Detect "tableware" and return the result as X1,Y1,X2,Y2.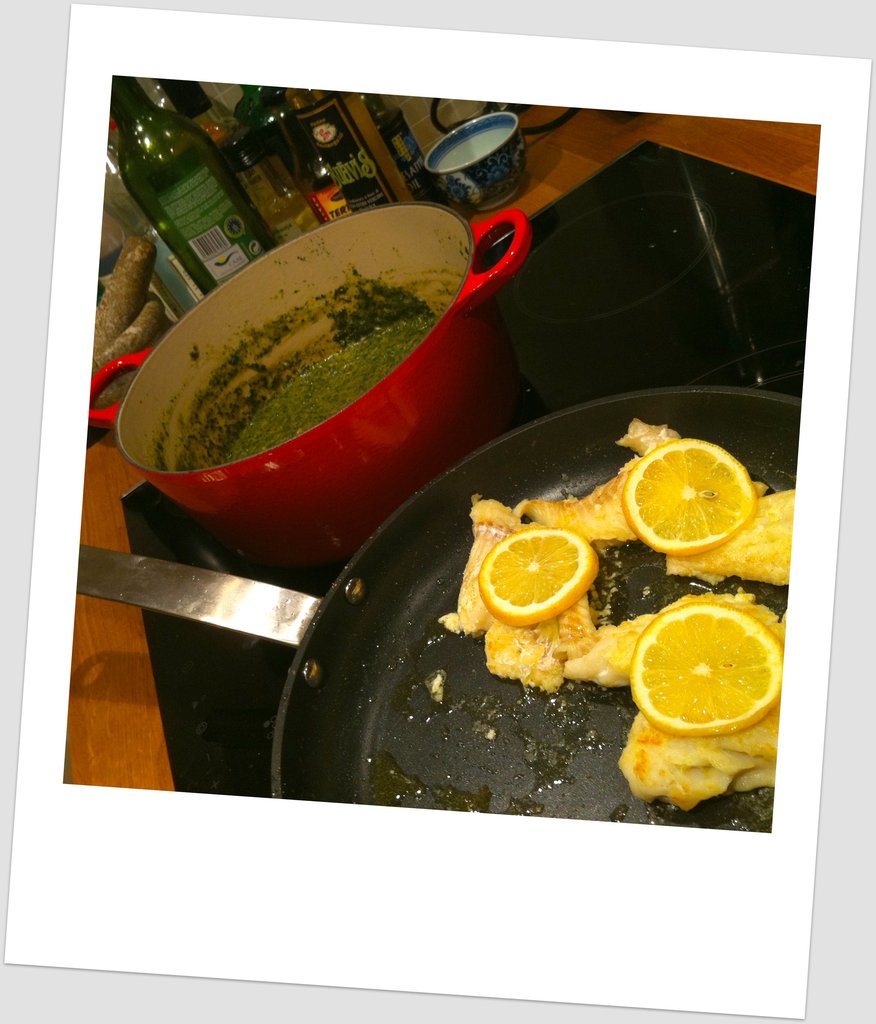
86,201,533,568.
